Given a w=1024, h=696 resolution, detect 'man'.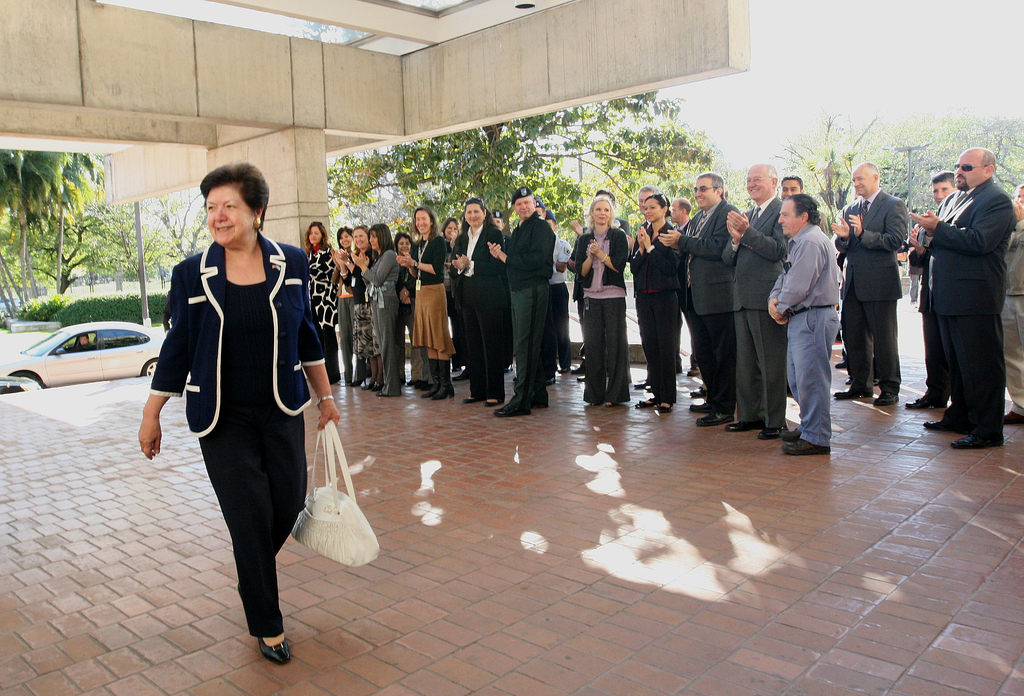
region(995, 180, 1023, 426).
